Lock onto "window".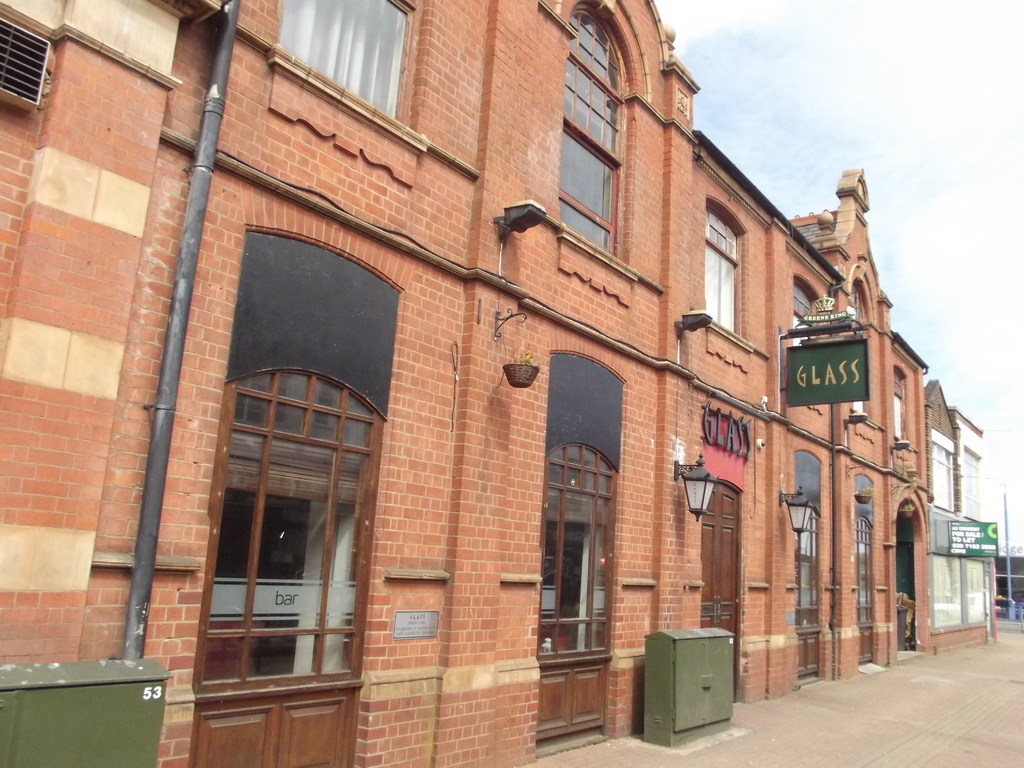
Locked: region(851, 283, 871, 320).
